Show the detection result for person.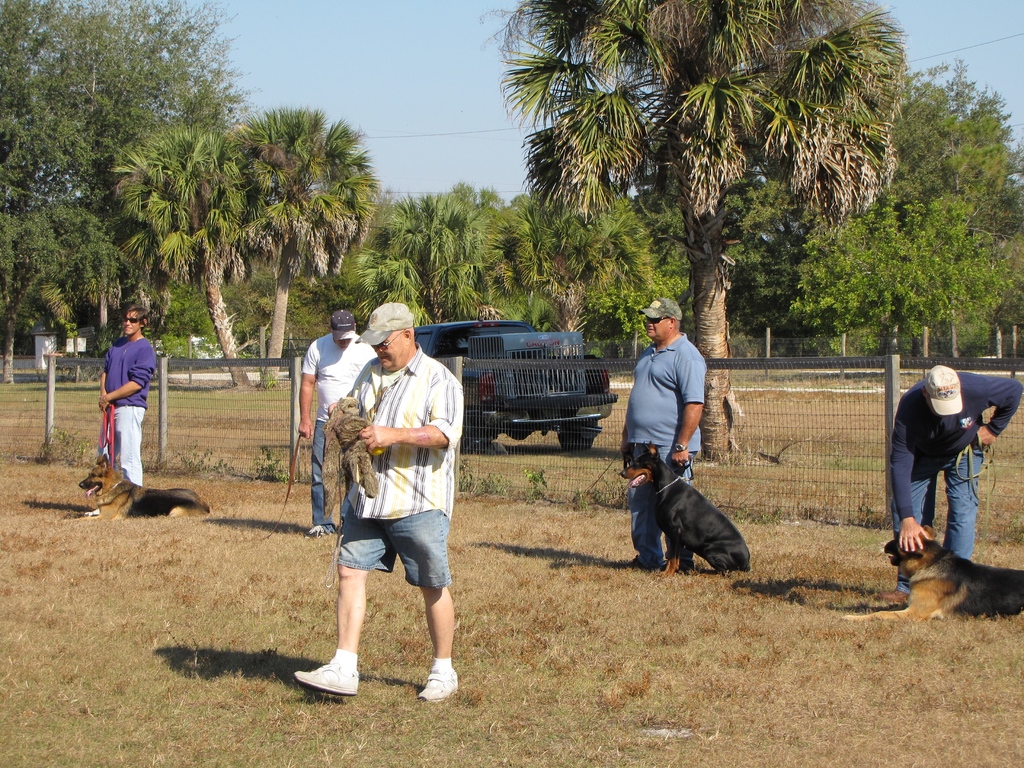
rect(292, 304, 464, 702).
